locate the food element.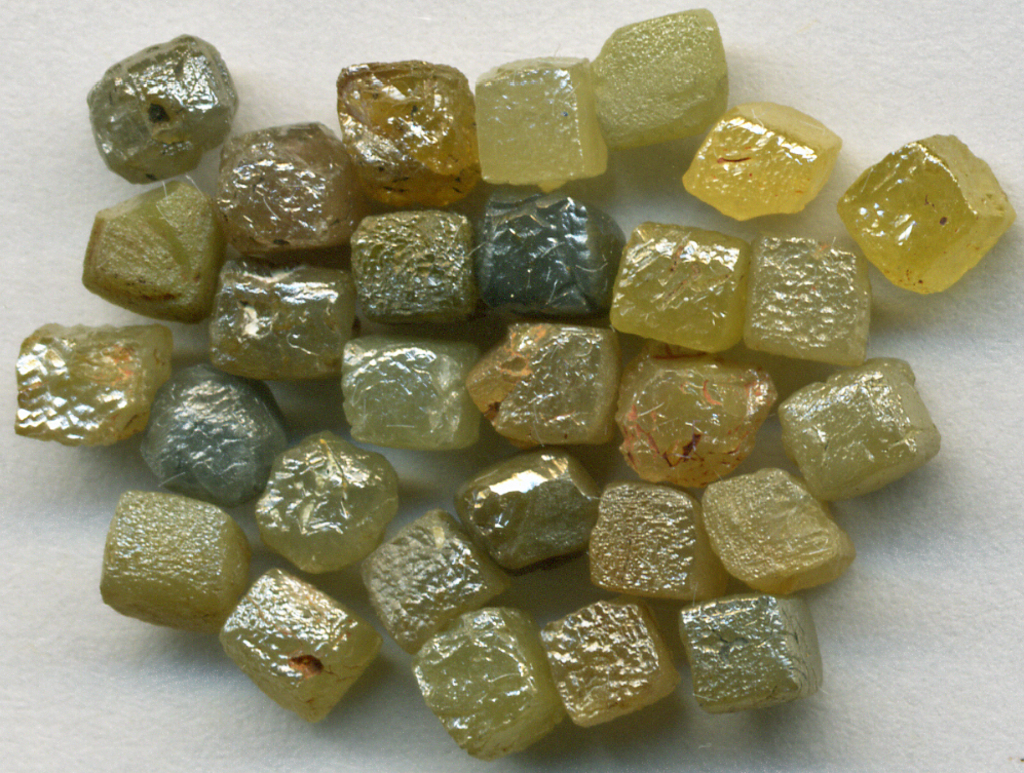
Element bbox: pyautogui.locateOnScreen(584, 5, 730, 156).
